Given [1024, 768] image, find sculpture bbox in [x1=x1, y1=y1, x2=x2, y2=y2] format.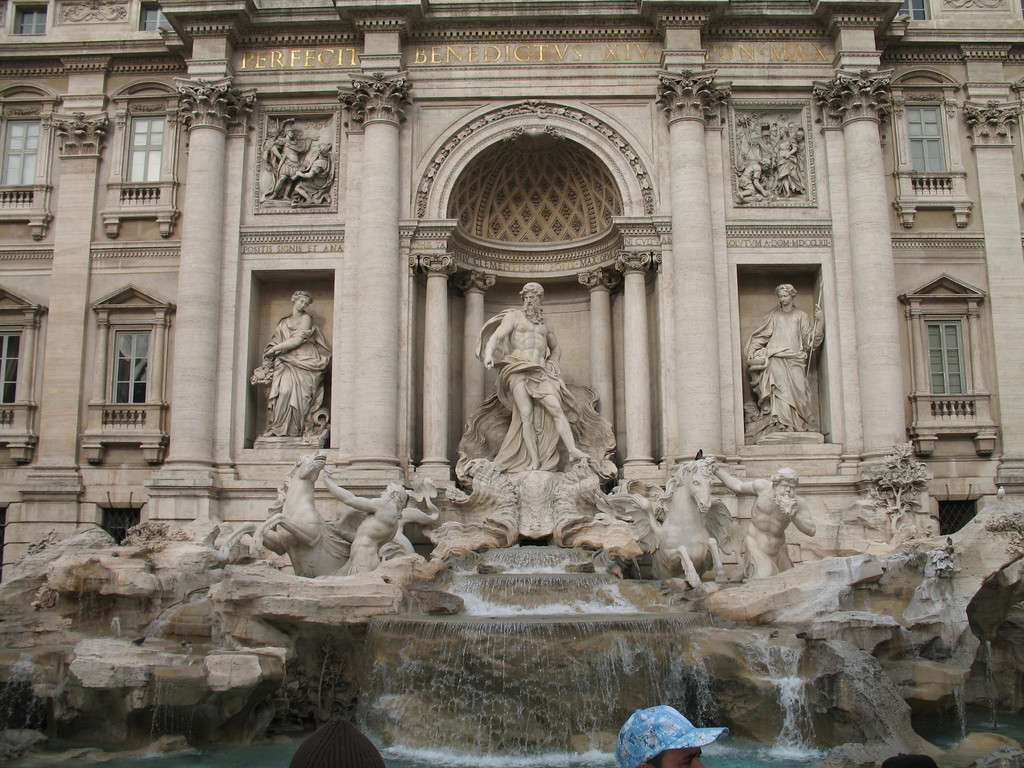
[x1=327, y1=466, x2=412, y2=581].
